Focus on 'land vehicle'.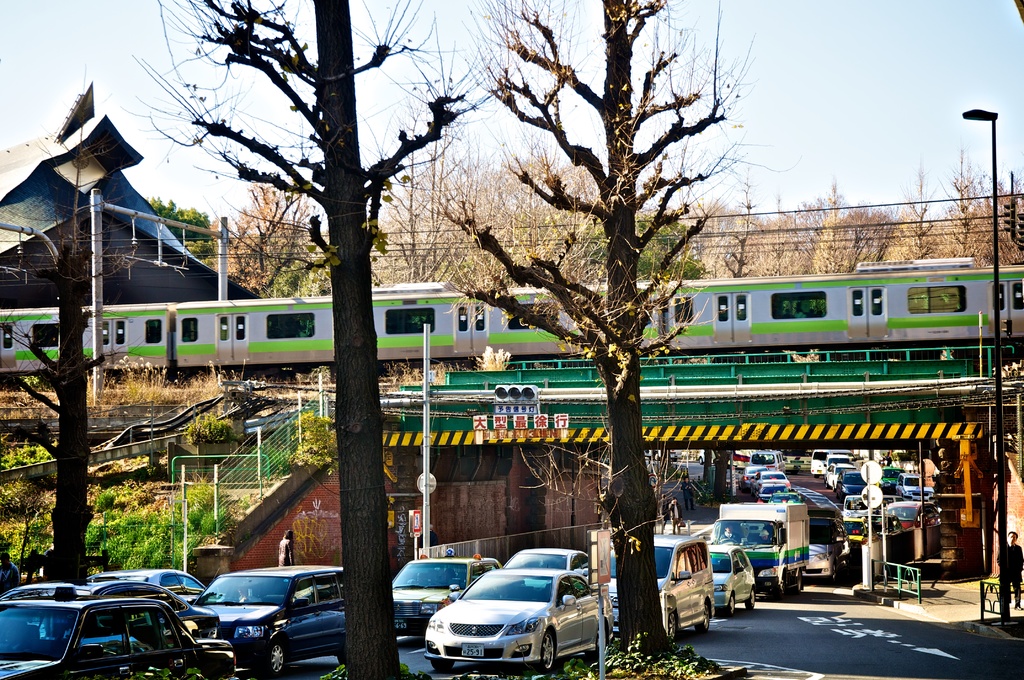
Focused at (751, 448, 787, 475).
